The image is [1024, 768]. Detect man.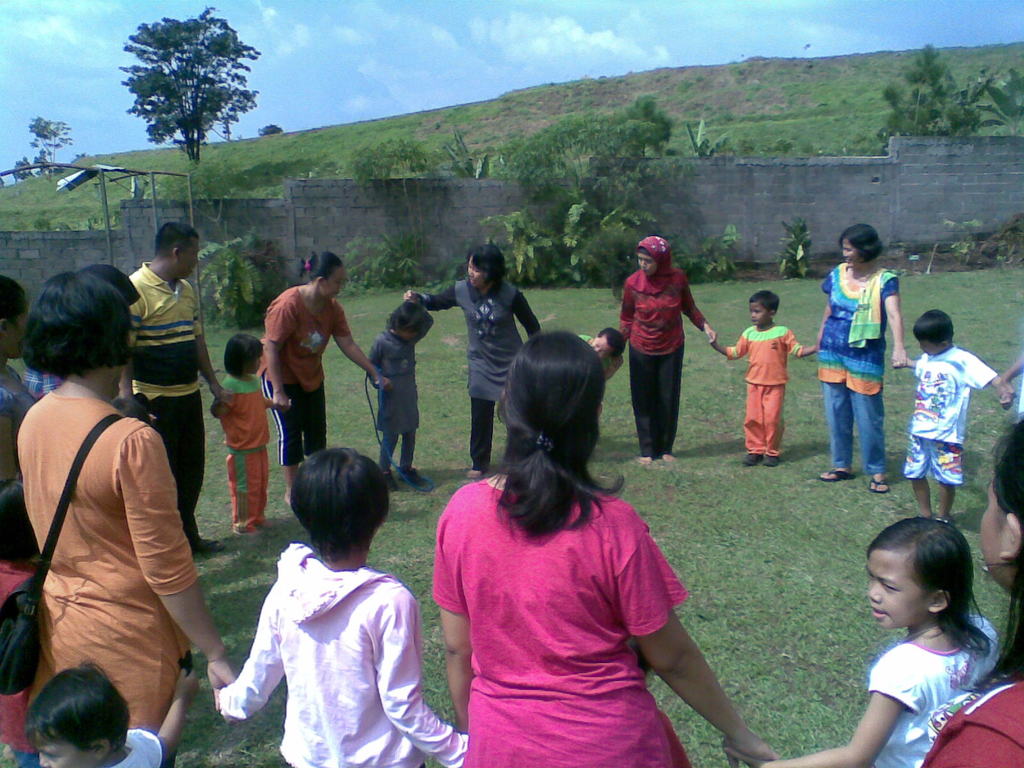
Detection: {"x1": 119, "y1": 218, "x2": 236, "y2": 536}.
